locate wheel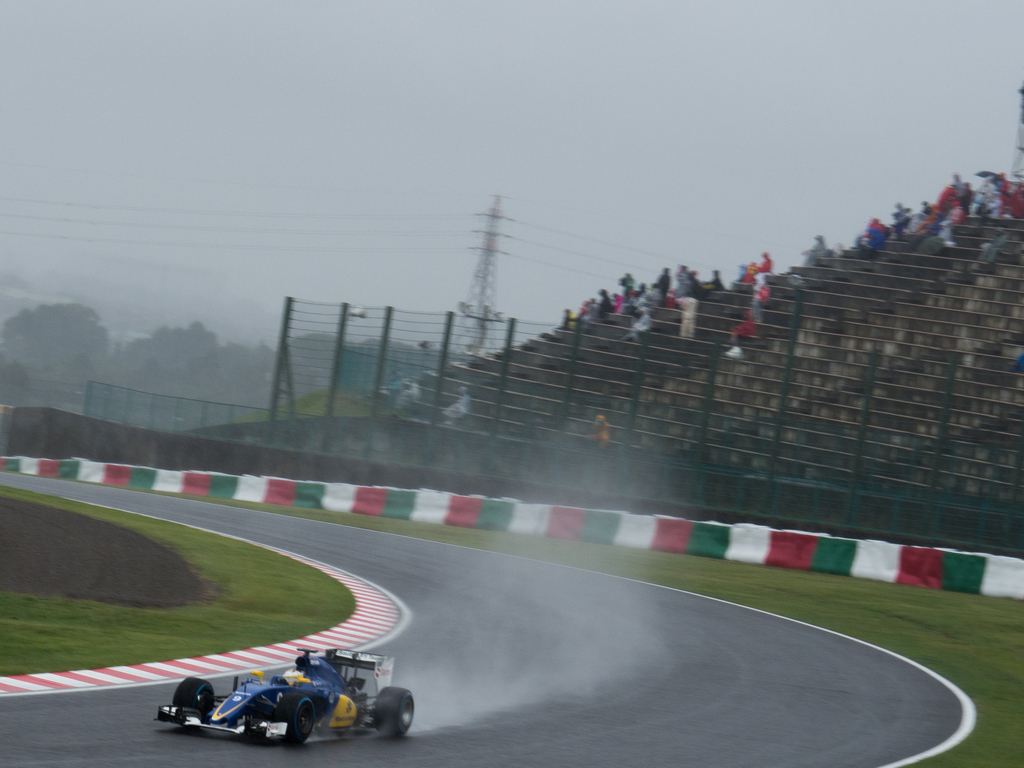
<bbox>170, 674, 211, 732</bbox>
